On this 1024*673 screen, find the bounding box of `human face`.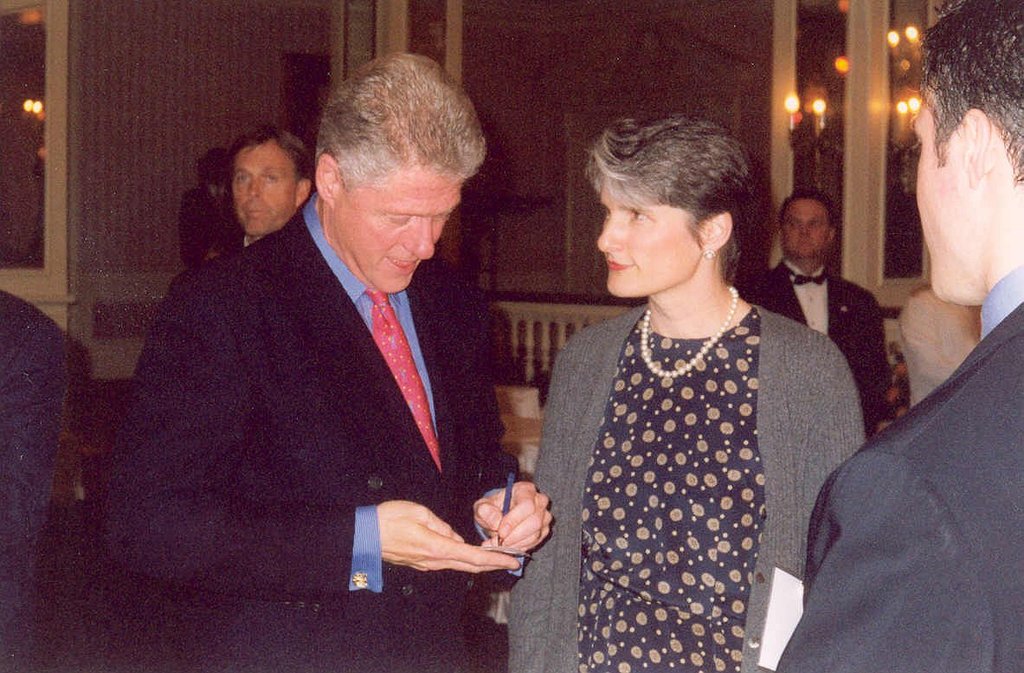
Bounding box: bbox(910, 96, 977, 304).
